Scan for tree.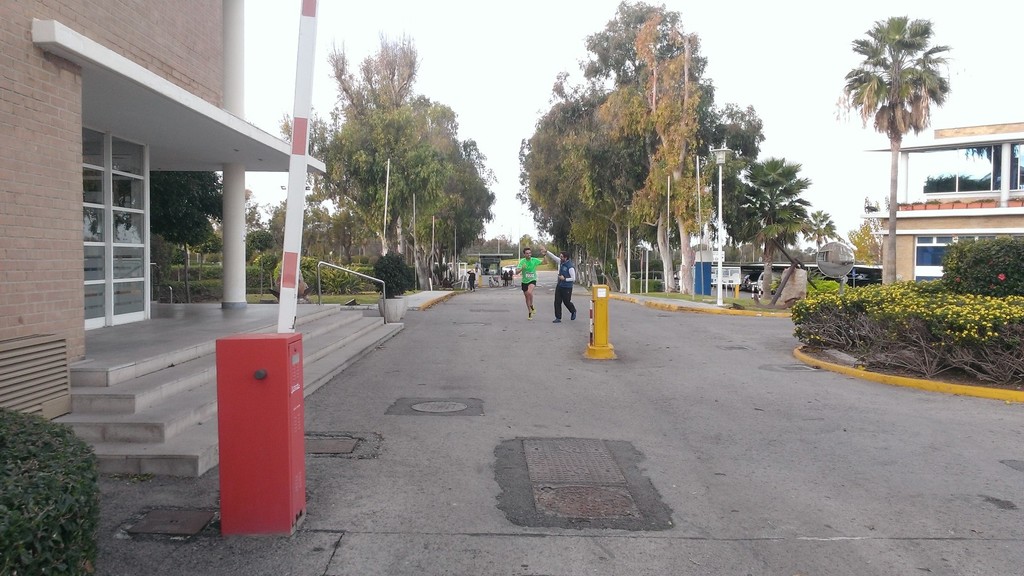
Scan result: [726,146,819,318].
